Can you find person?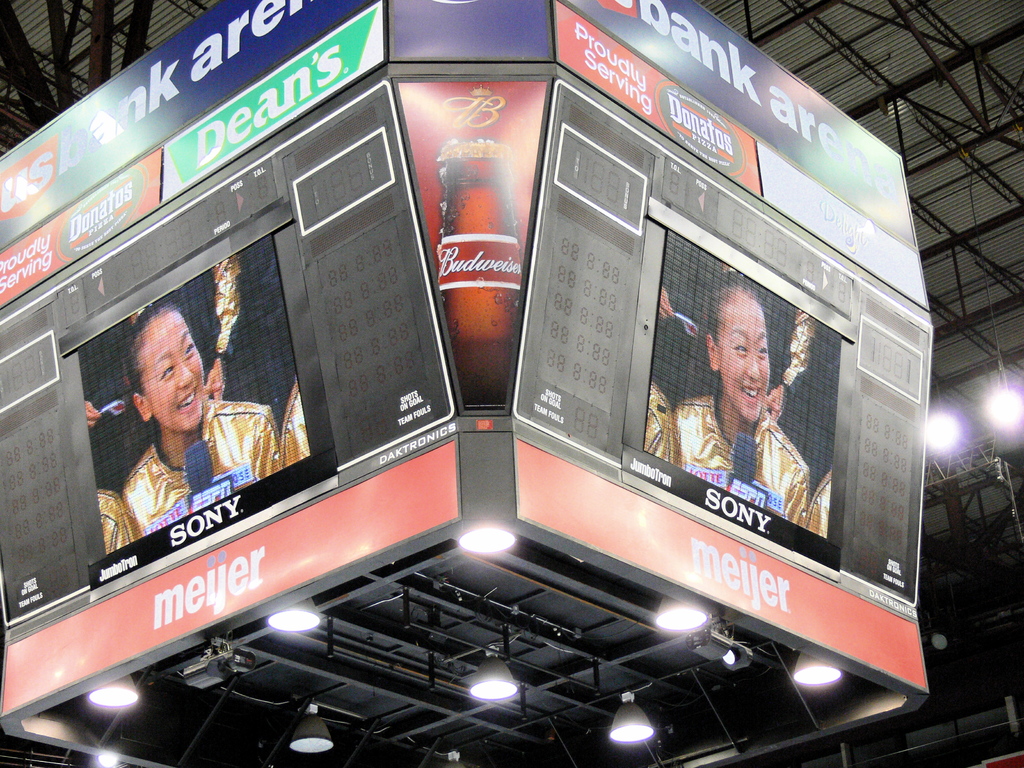
Yes, bounding box: select_region(122, 295, 285, 540).
